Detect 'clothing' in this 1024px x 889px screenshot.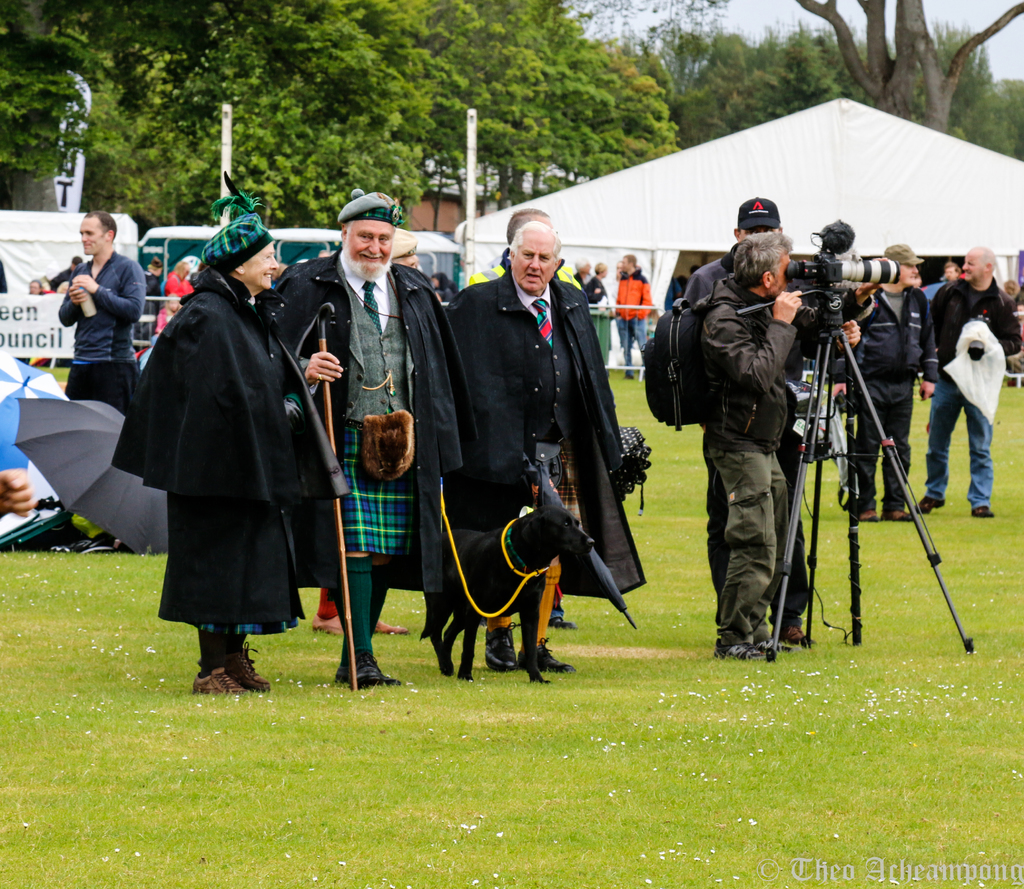
Detection: left=262, top=185, right=477, bottom=597.
